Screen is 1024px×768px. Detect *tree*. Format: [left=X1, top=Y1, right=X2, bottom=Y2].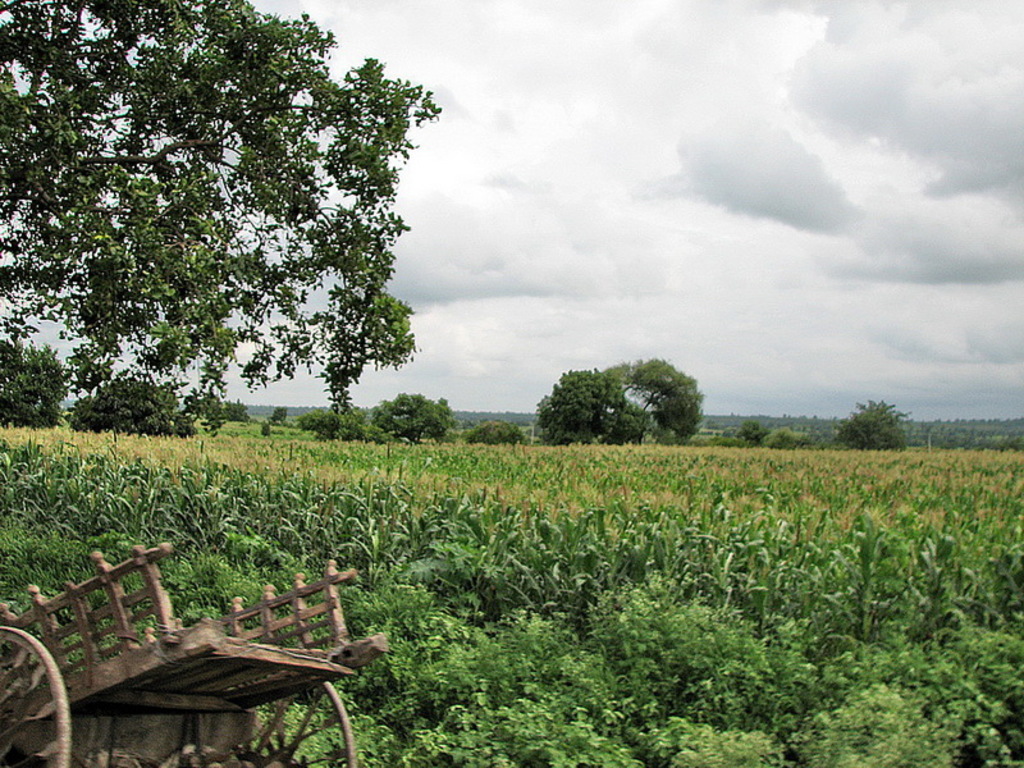
[left=737, top=417, right=771, bottom=453].
